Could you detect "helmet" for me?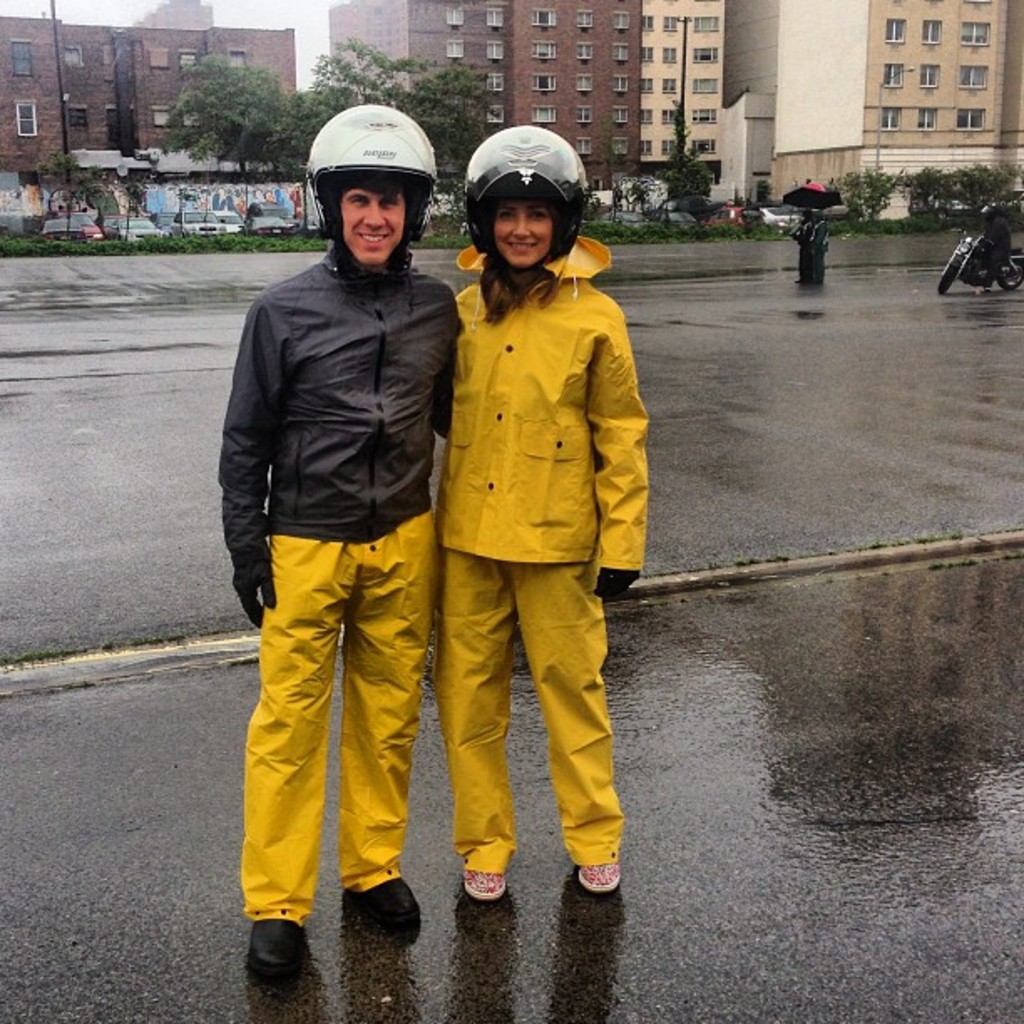
Detection result: {"left": 453, "top": 127, "right": 604, "bottom": 293}.
